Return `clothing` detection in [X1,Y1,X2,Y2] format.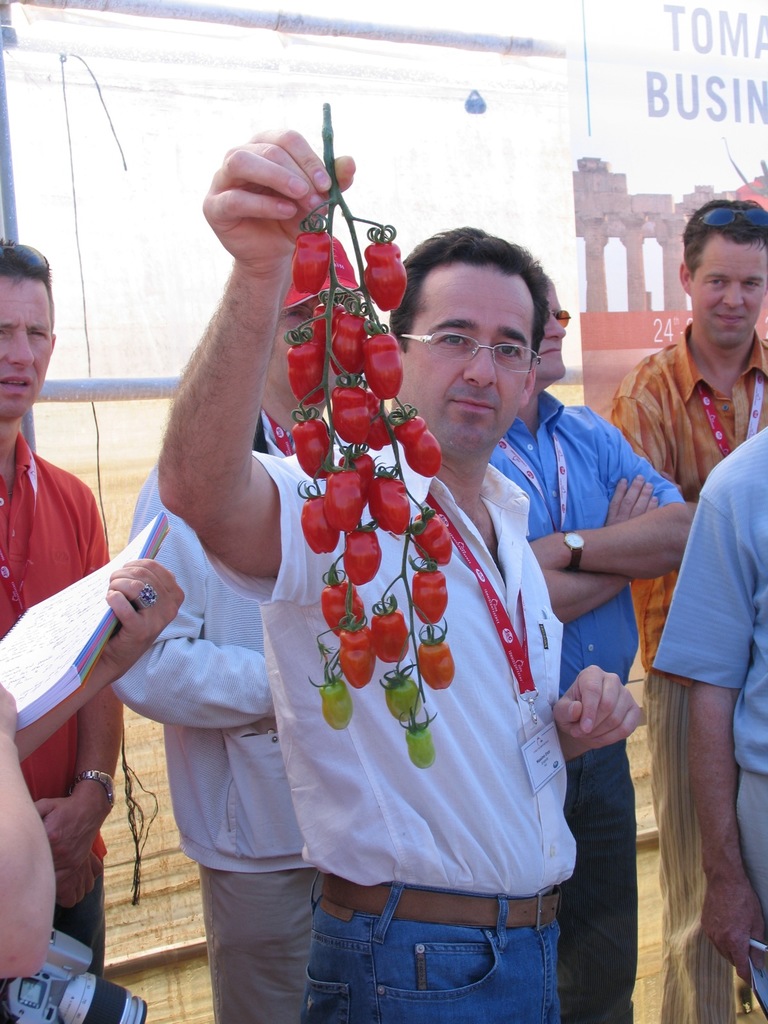
[0,426,117,970].
